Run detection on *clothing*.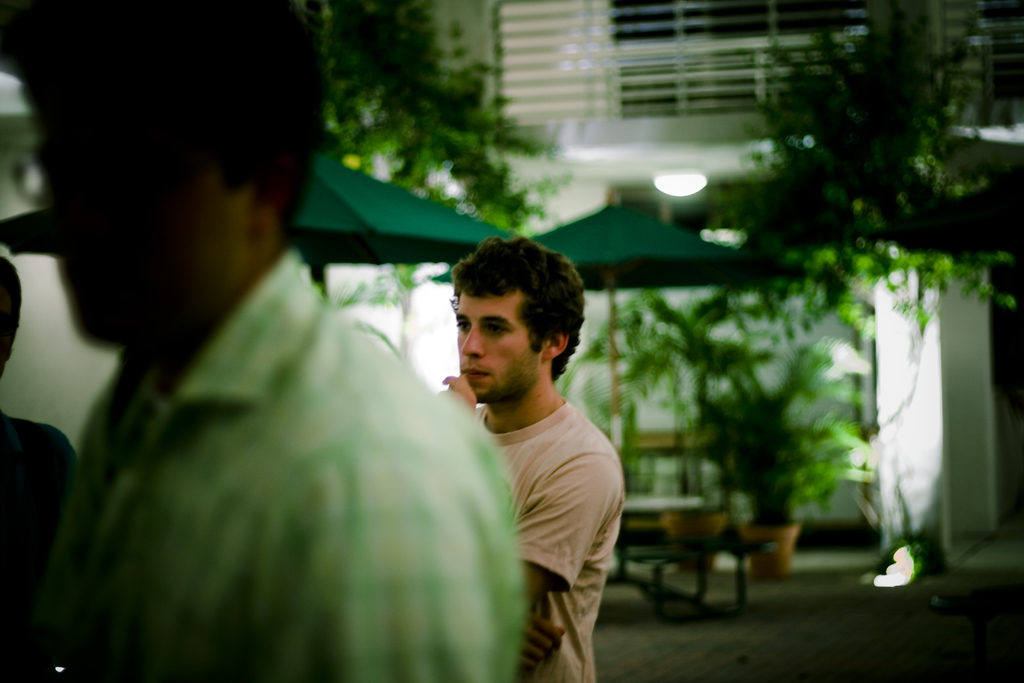
Result: <bbox>4, 235, 552, 682</bbox>.
